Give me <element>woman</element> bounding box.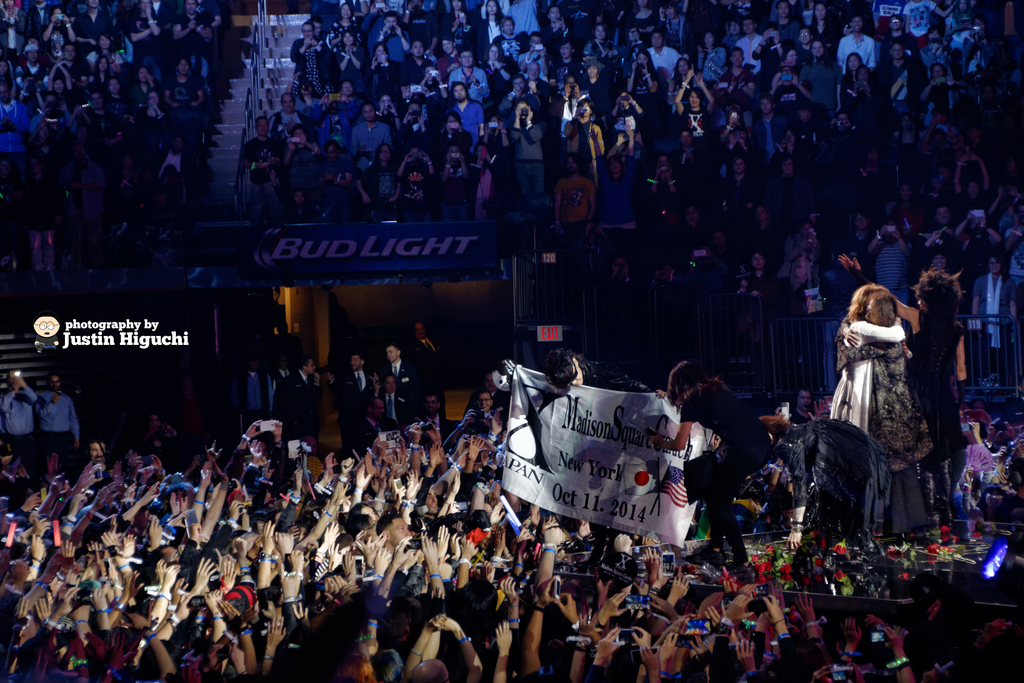
281,123,323,203.
